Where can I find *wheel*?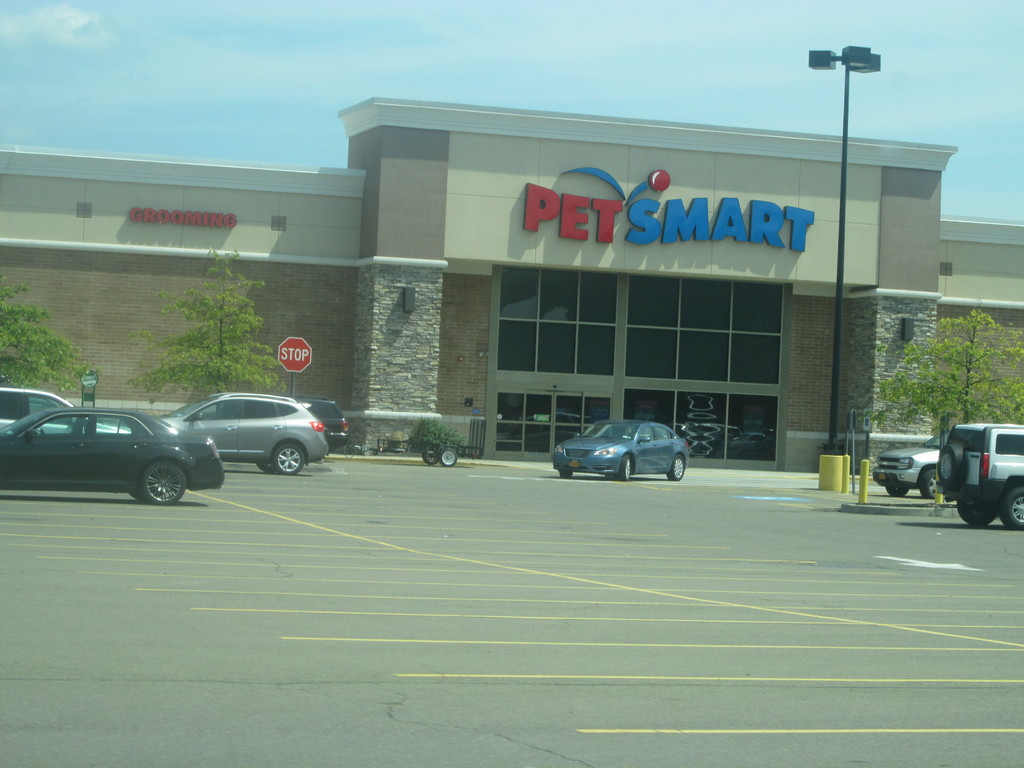
You can find it at <region>920, 470, 938, 497</region>.
